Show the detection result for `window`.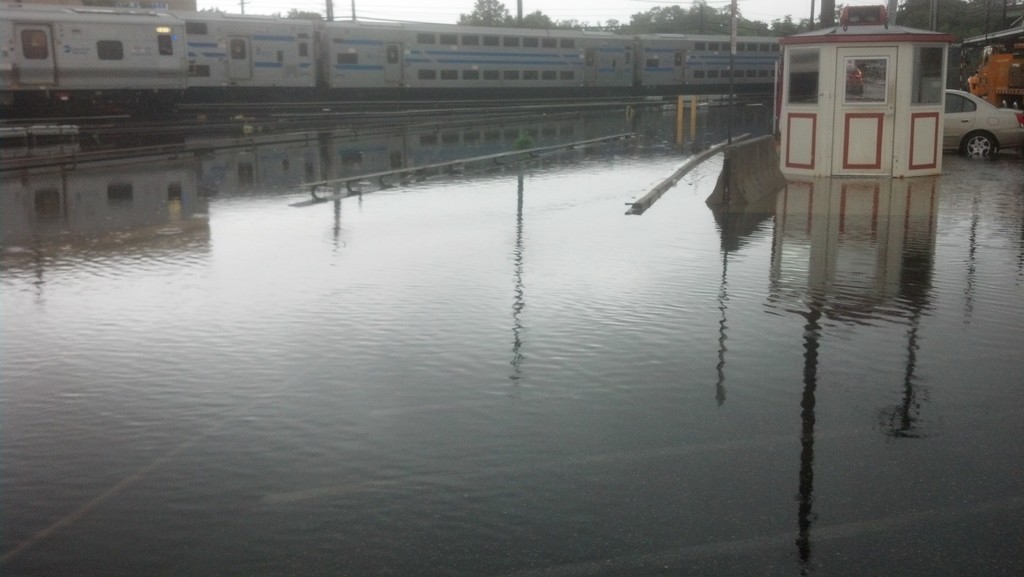
{"left": 19, "top": 31, "right": 51, "bottom": 61}.
